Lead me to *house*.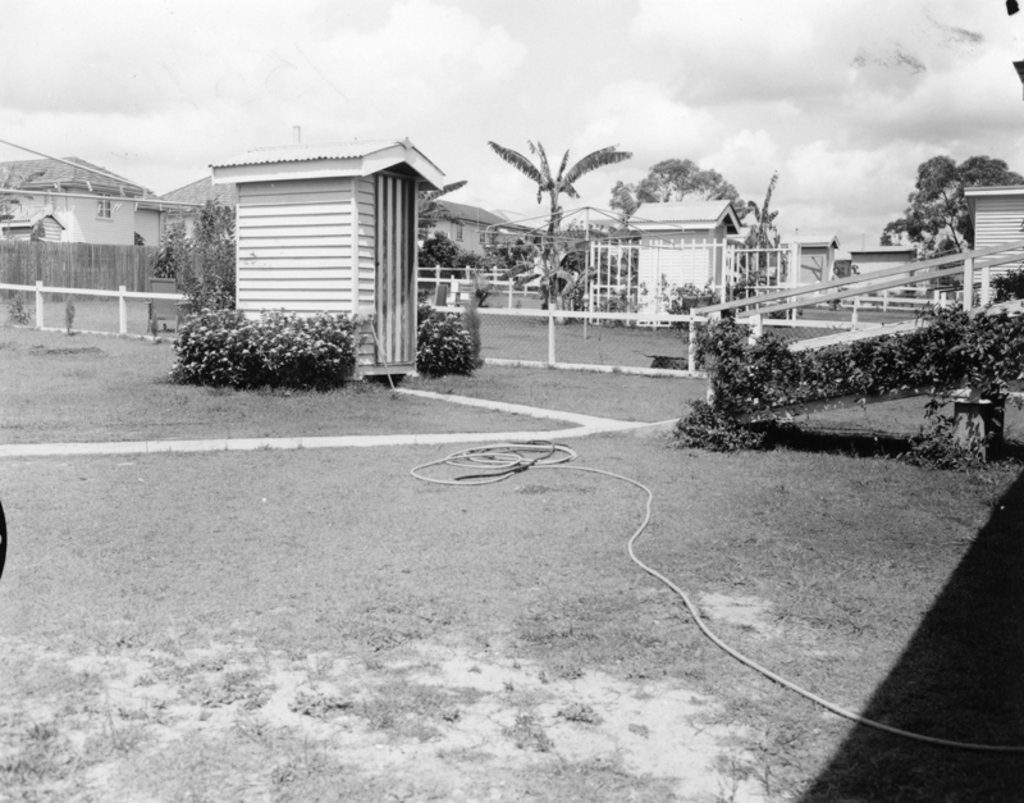
Lead to [left=0, top=149, right=155, bottom=245].
